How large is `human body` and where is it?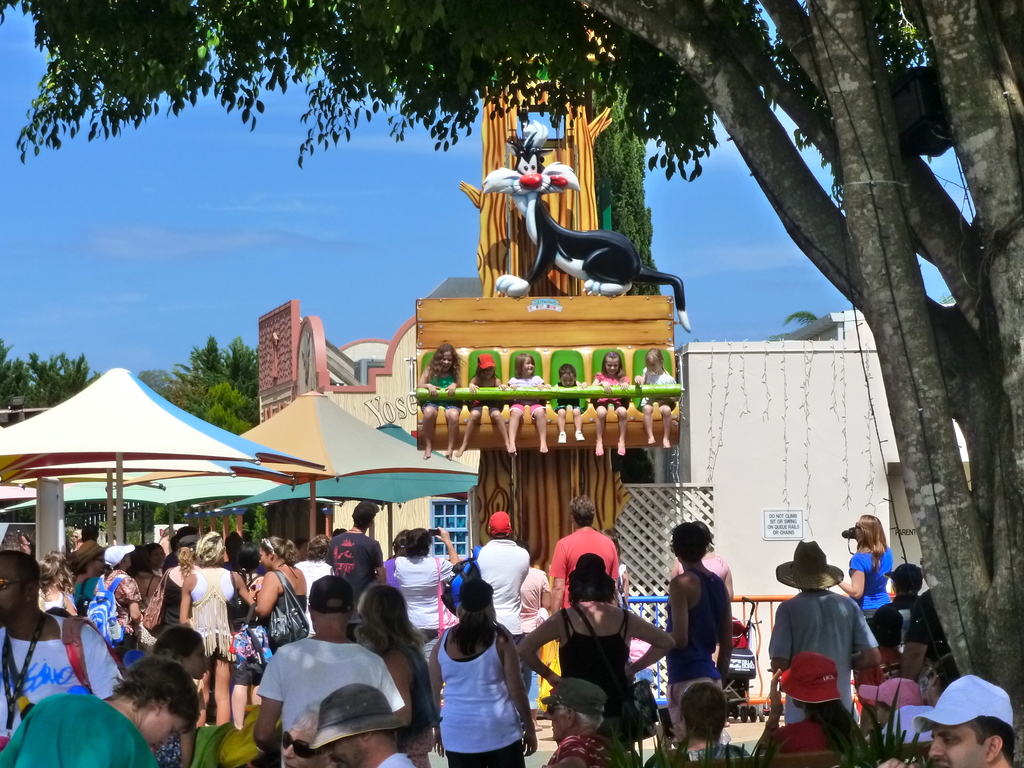
Bounding box: locate(78, 523, 100, 537).
